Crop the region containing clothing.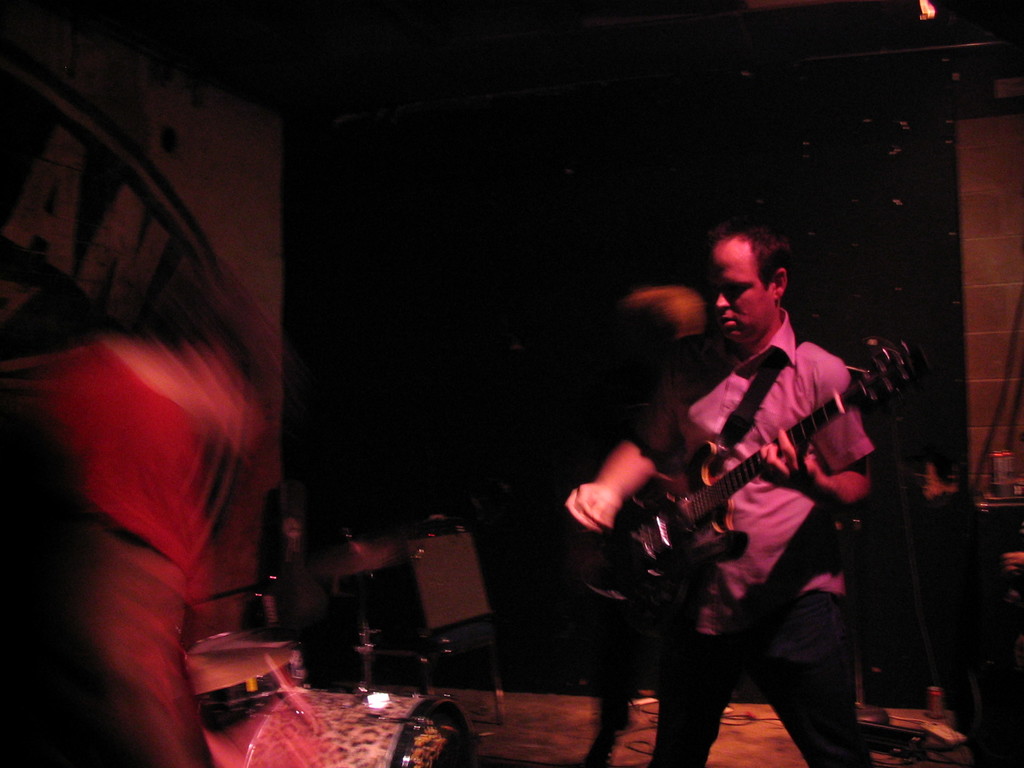
Crop region: BBox(580, 307, 904, 674).
